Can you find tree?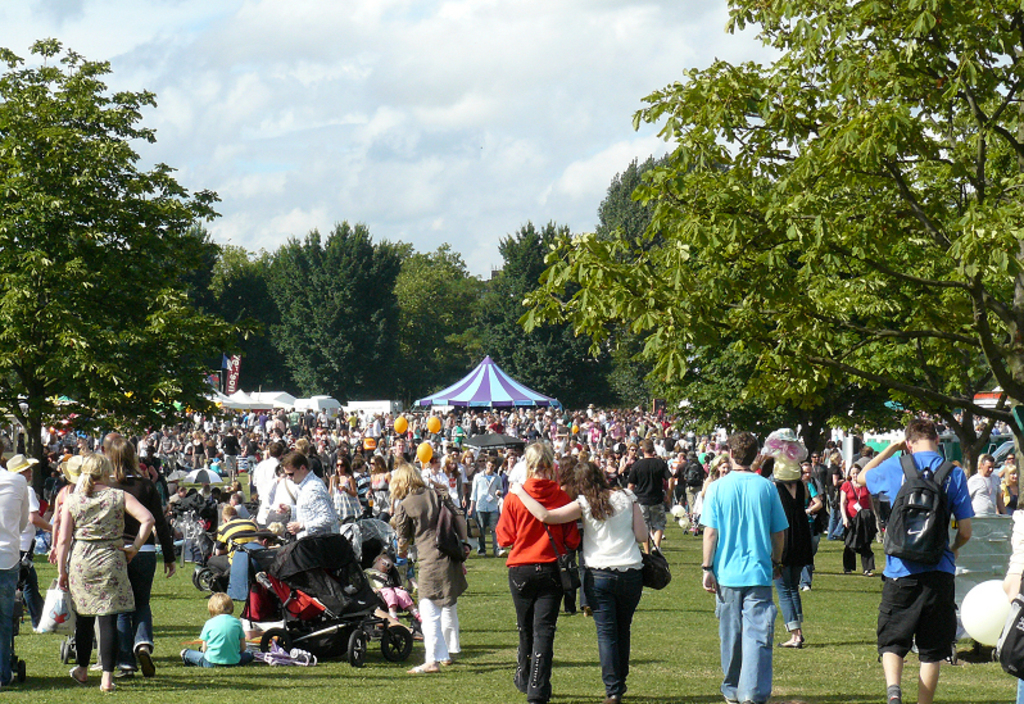
Yes, bounding box: 380,240,504,400.
